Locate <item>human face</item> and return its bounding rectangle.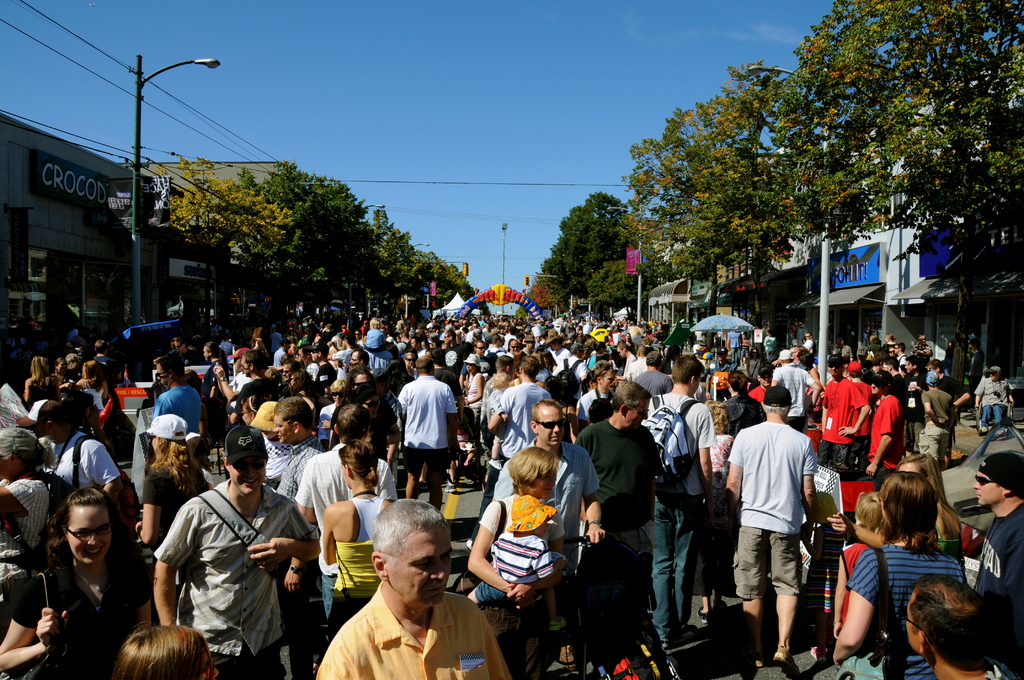
left=829, top=364, right=842, bottom=375.
